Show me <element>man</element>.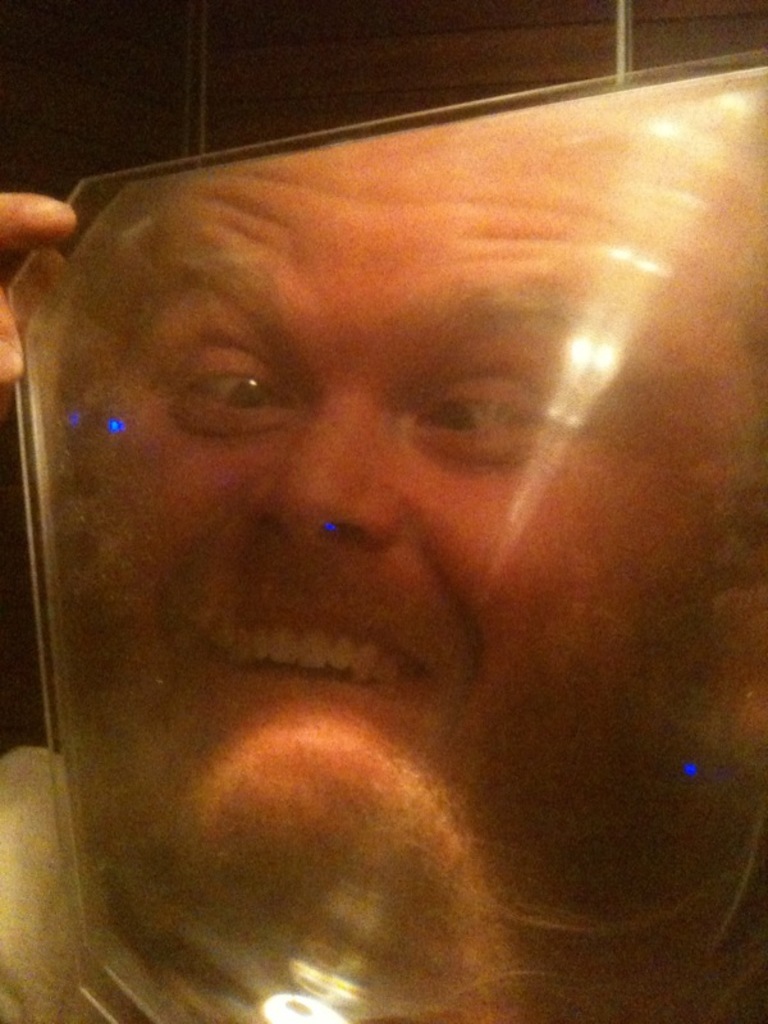
<element>man</element> is here: detection(0, 72, 767, 1023).
